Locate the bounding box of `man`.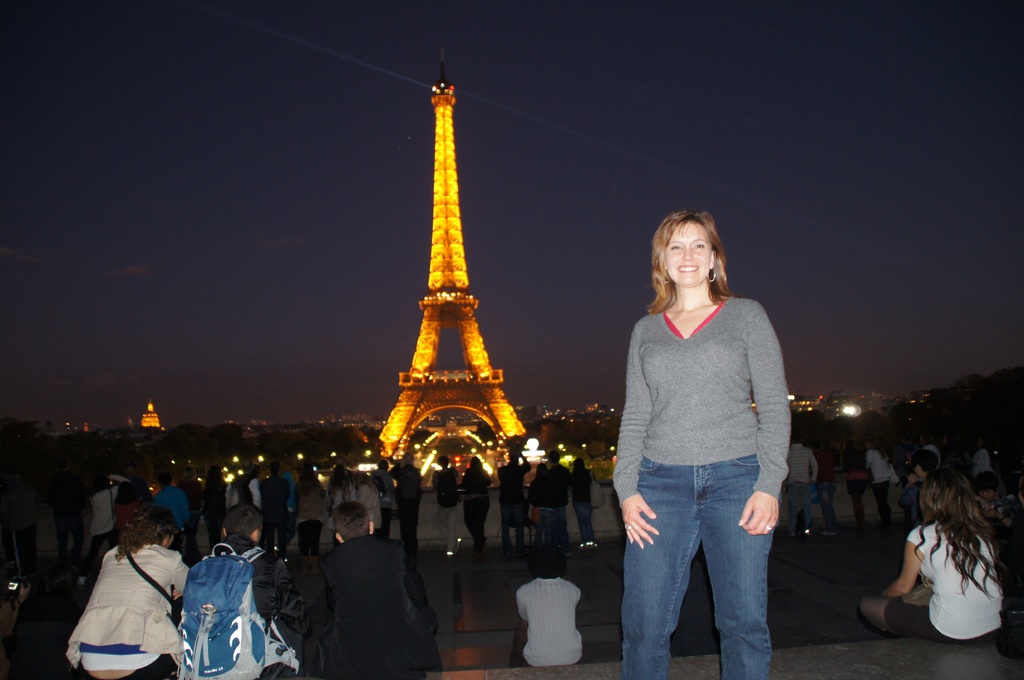
Bounding box: <box>511,553,582,668</box>.
